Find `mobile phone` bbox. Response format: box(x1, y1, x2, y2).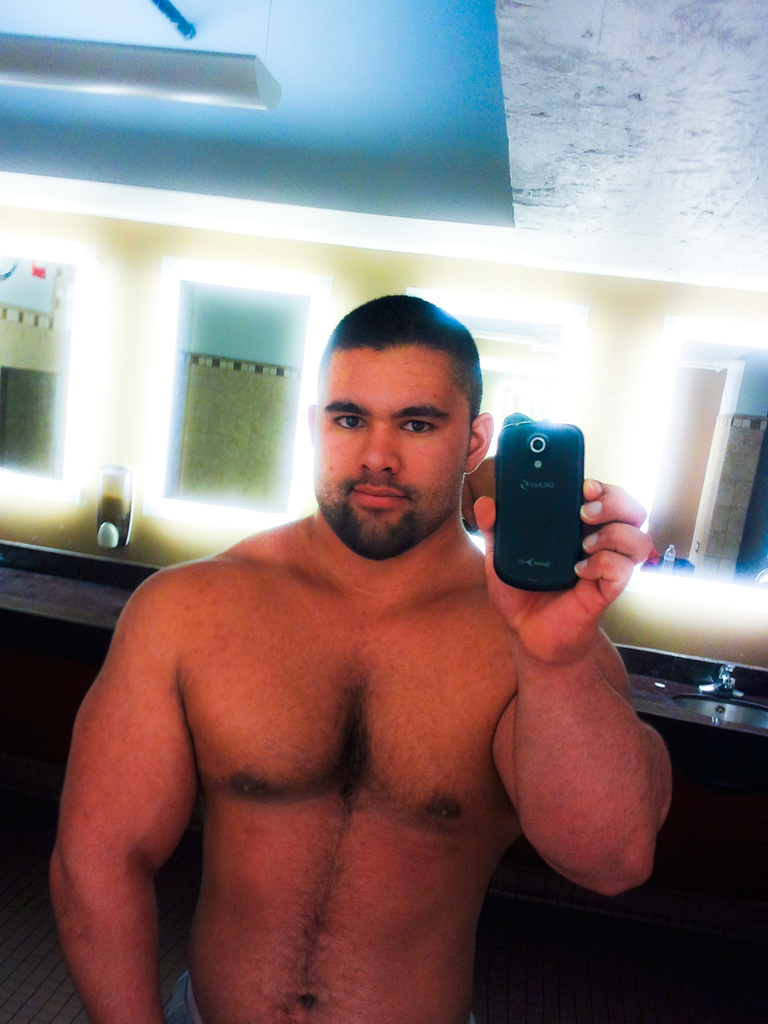
box(493, 419, 589, 599).
